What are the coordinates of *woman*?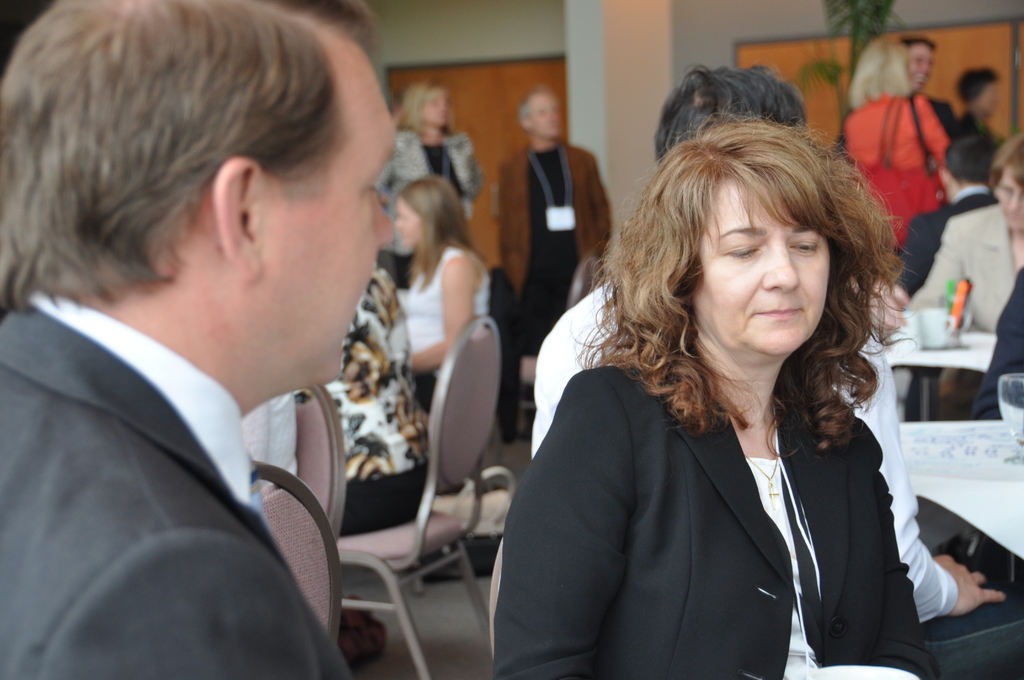
bbox(399, 173, 505, 417).
